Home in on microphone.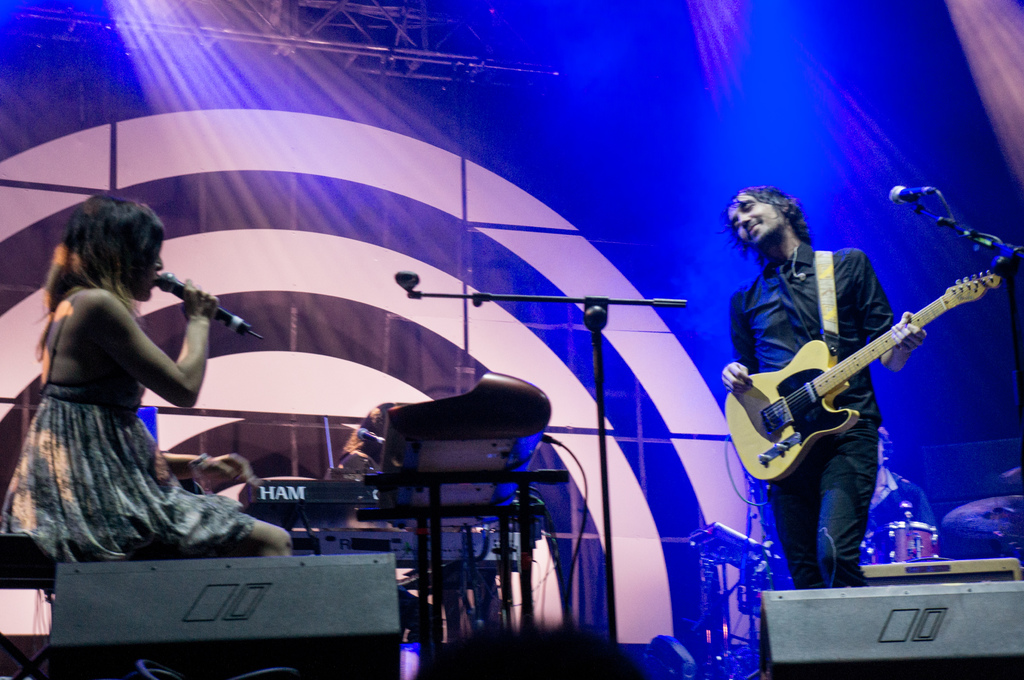
Homed in at BBox(155, 269, 262, 337).
